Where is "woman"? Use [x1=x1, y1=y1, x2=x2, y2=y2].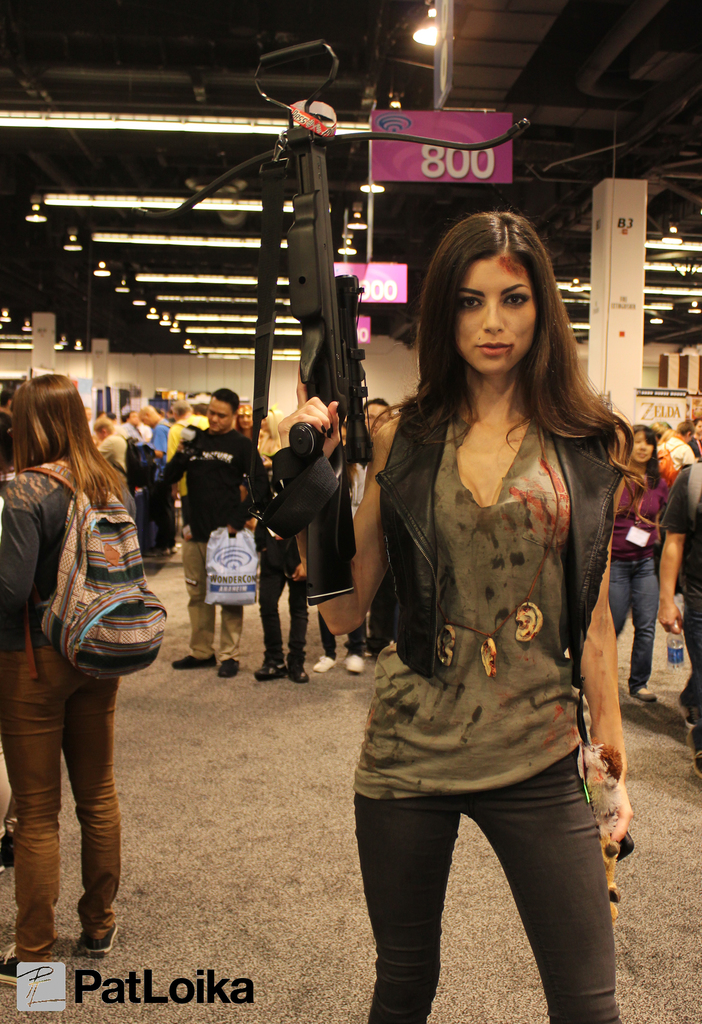
[x1=7, y1=361, x2=172, y2=931].
